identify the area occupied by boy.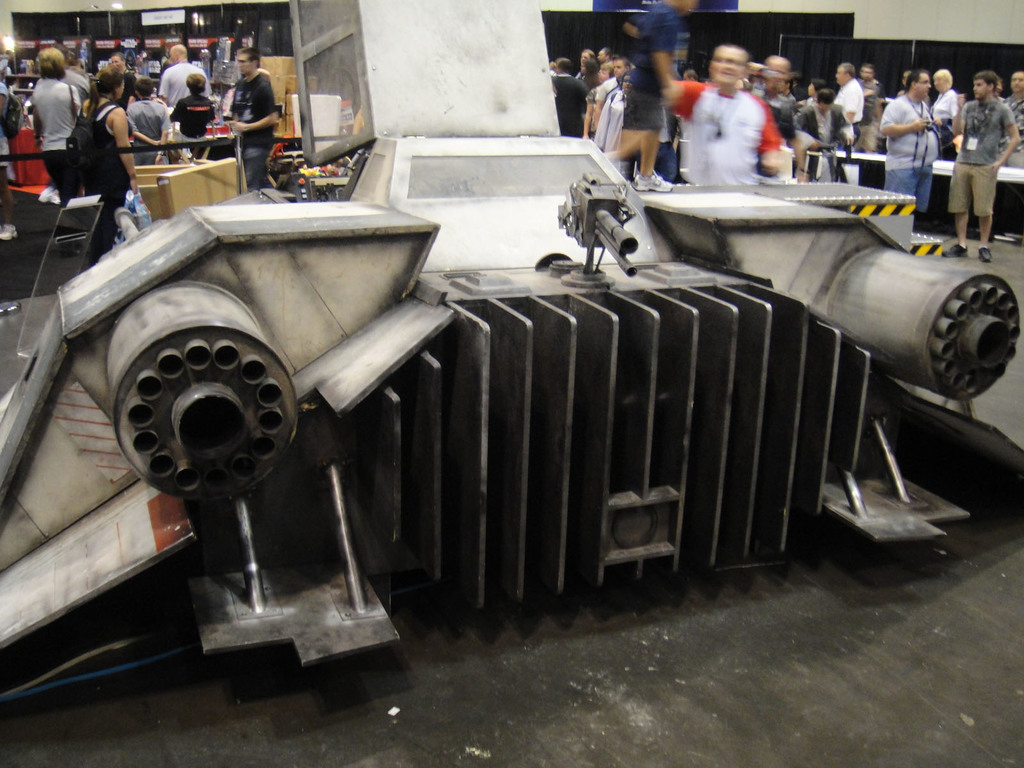
Area: x1=607, y1=0, x2=698, y2=186.
